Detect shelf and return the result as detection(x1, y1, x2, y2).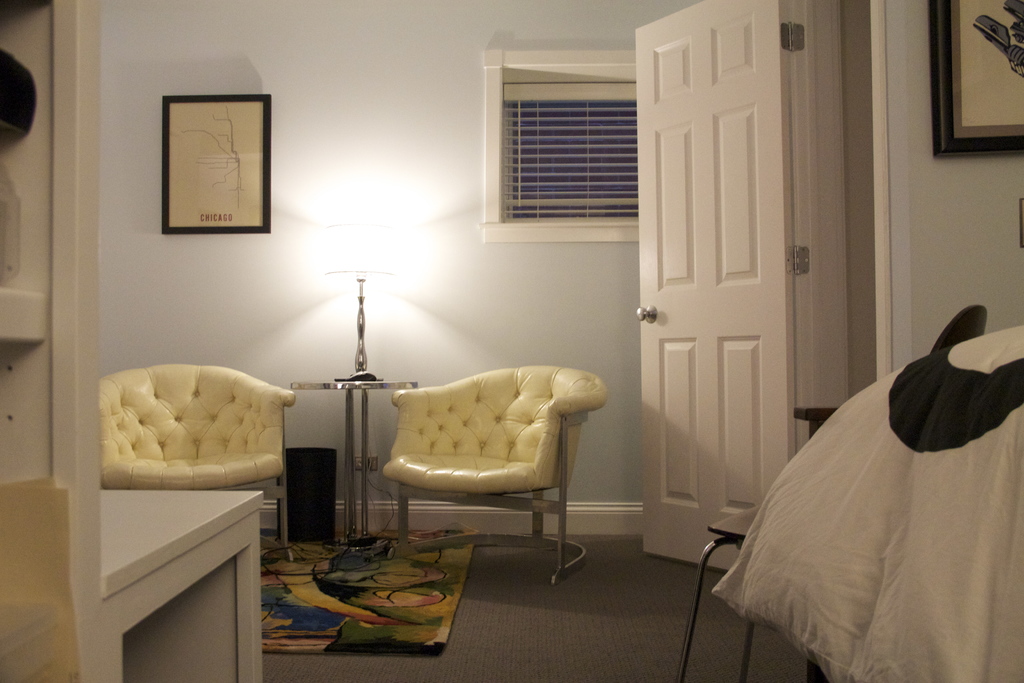
detection(0, 0, 102, 682).
